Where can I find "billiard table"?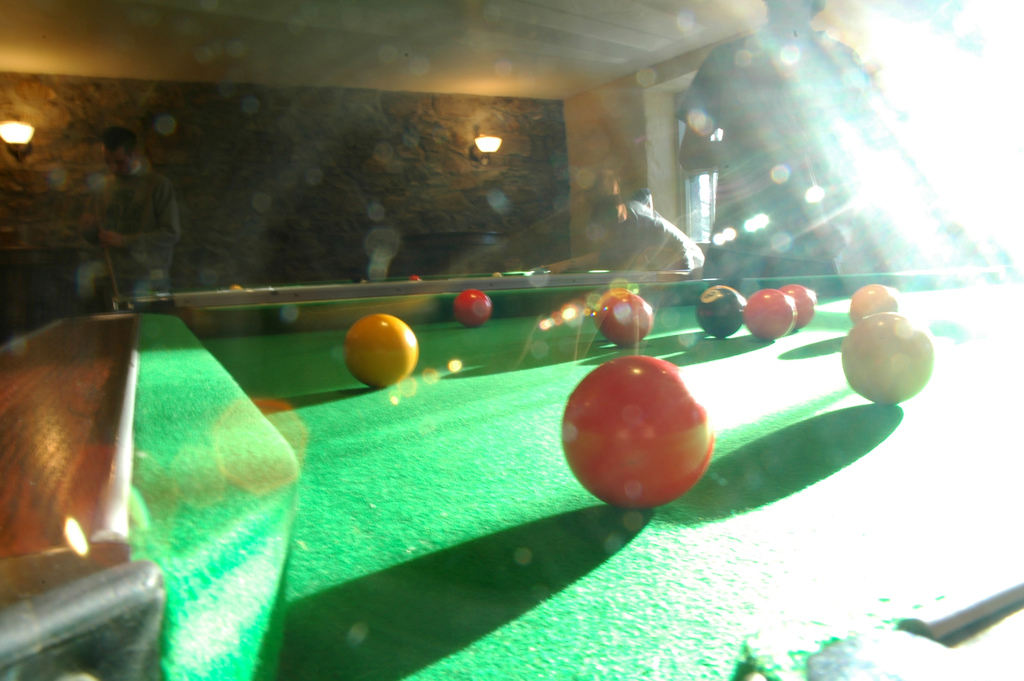
You can find it at region(0, 262, 1023, 680).
